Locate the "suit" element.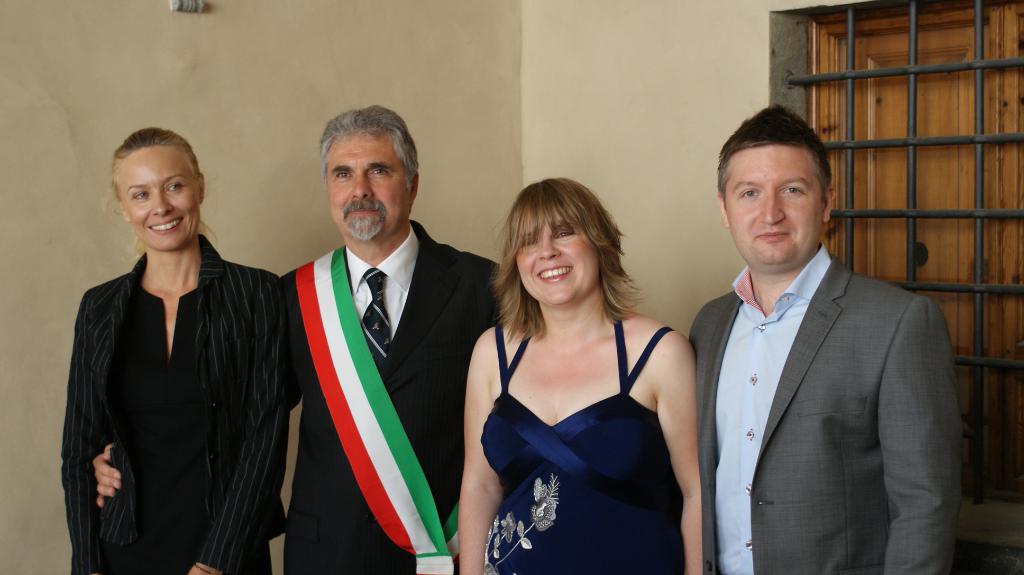
Element bbox: (x1=689, y1=240, x2=970, y2=574).
